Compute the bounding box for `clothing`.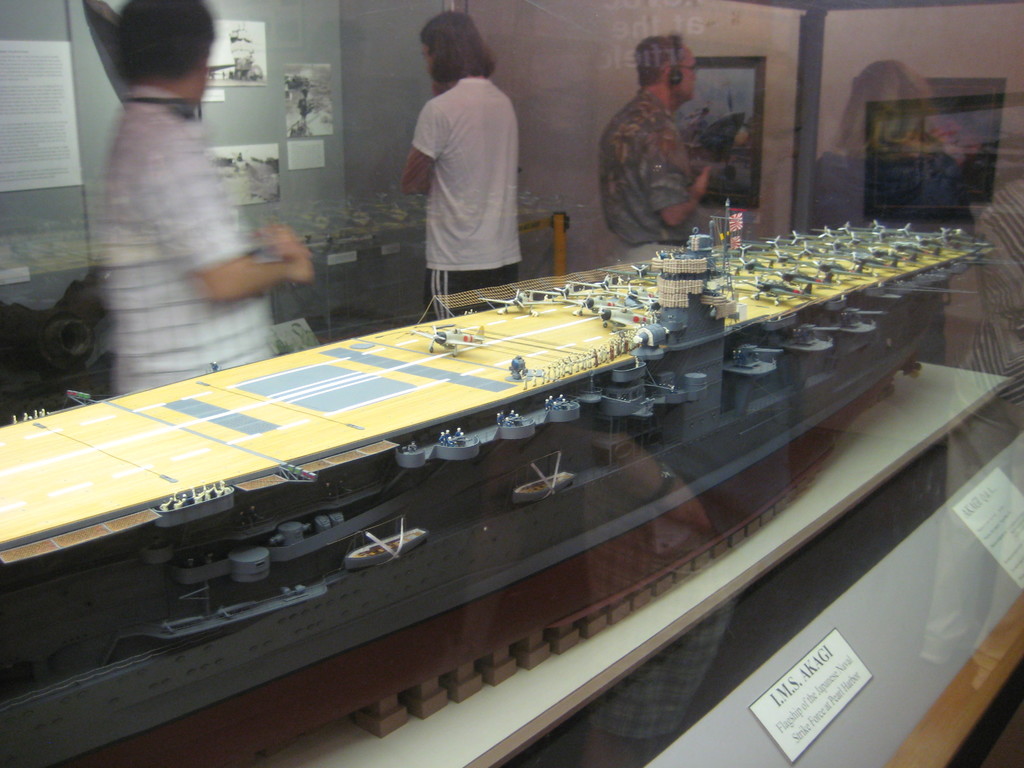
(left=394, top=50, right=528, bottom=289).
